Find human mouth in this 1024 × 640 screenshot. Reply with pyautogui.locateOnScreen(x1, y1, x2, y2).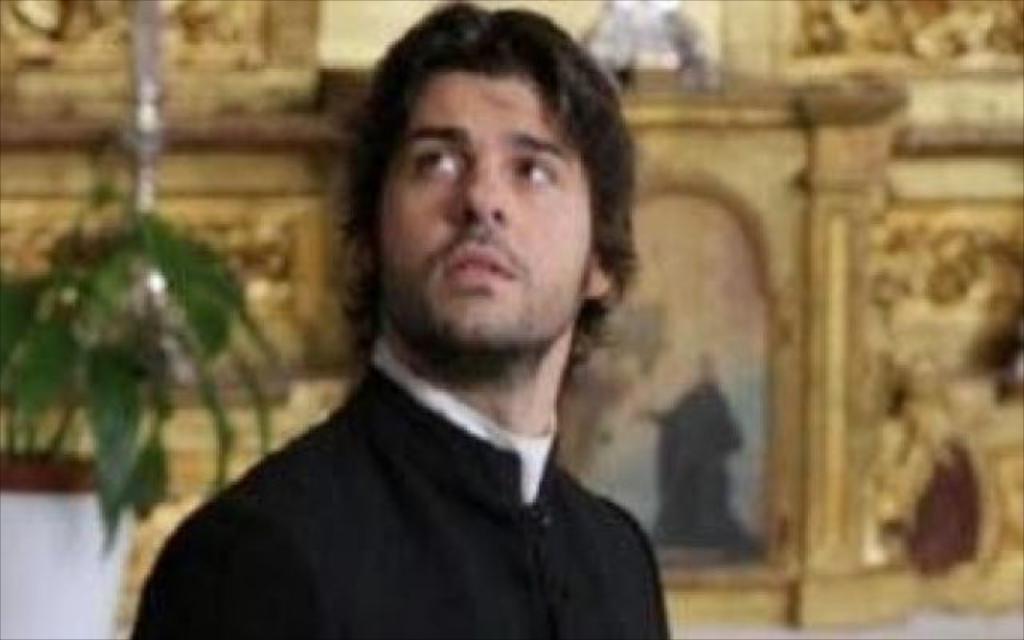
pyautogui.locateOnScreen(442, 245, 509, 282).
